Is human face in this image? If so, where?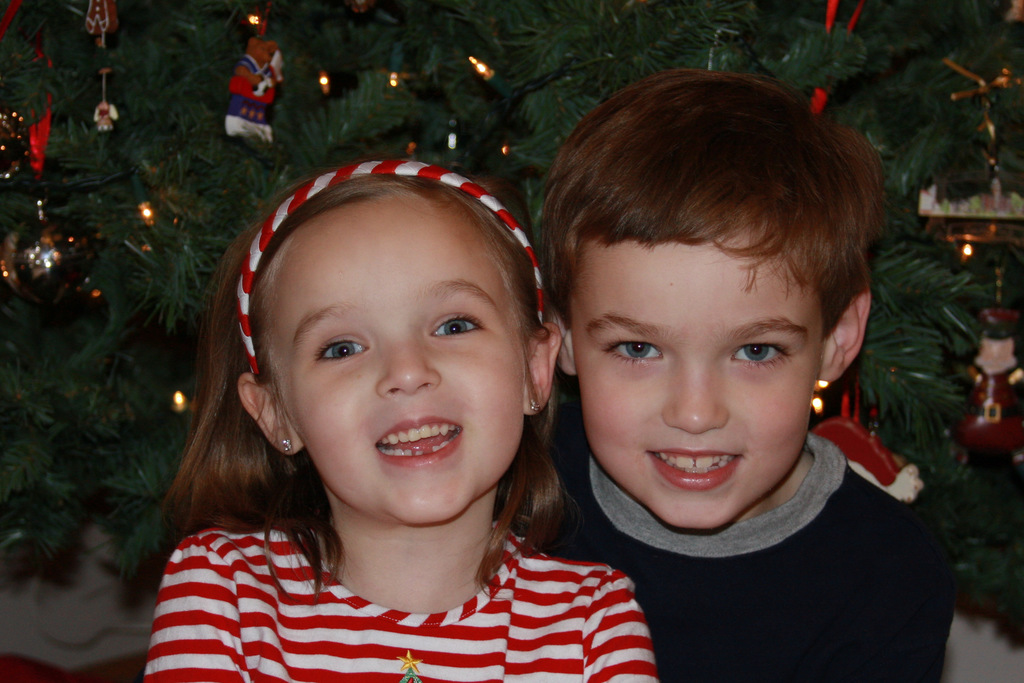
Yes, at [275,197,526,524].
